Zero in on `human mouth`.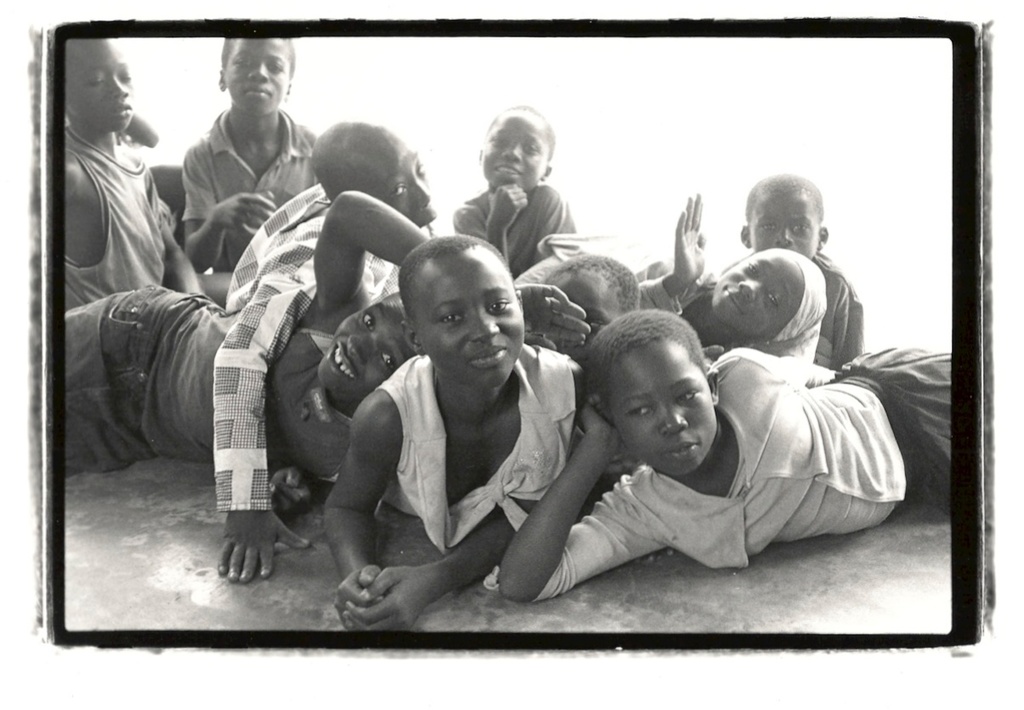
Zeroed in: locate(110, 102, 130, 116).
